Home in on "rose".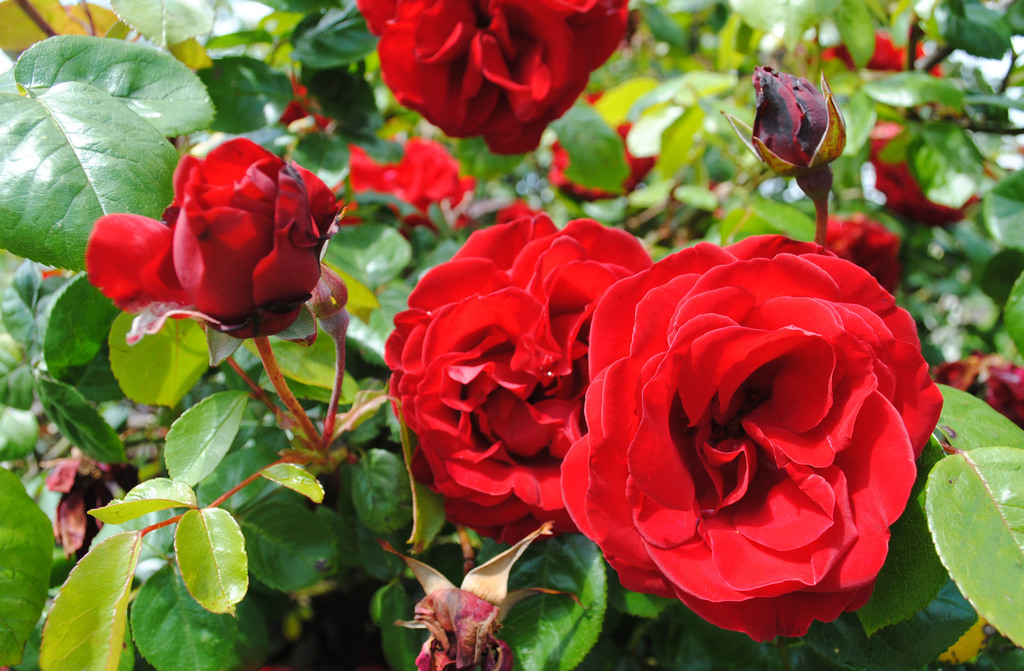
Homed in at Rect(351, 134, 475, 226).
